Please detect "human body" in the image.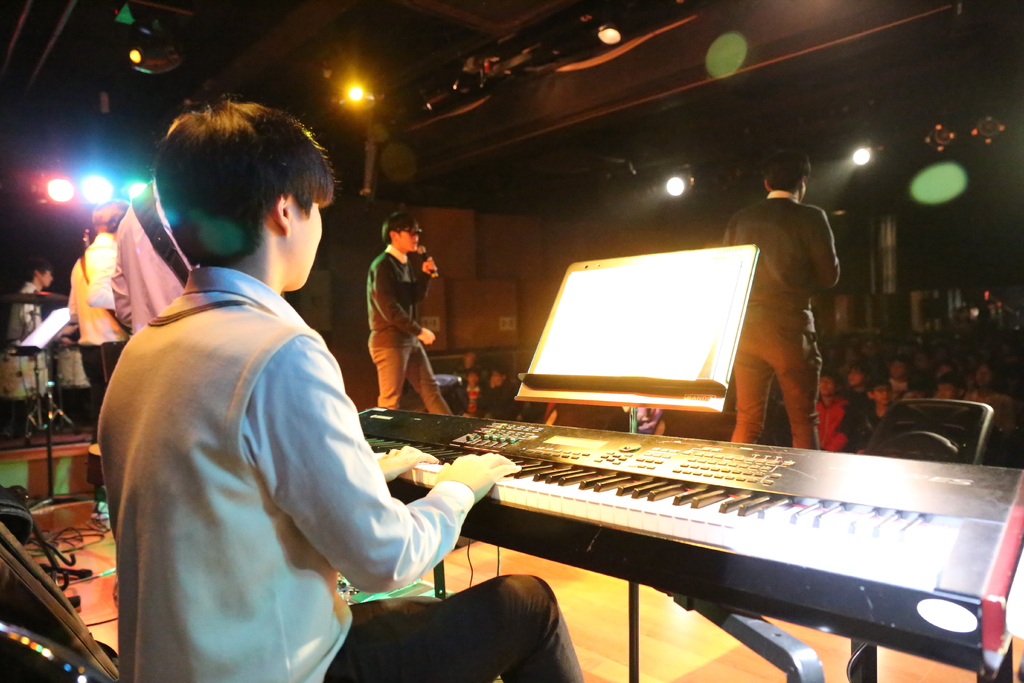
<region>60, 204, 138, 441</region>.
